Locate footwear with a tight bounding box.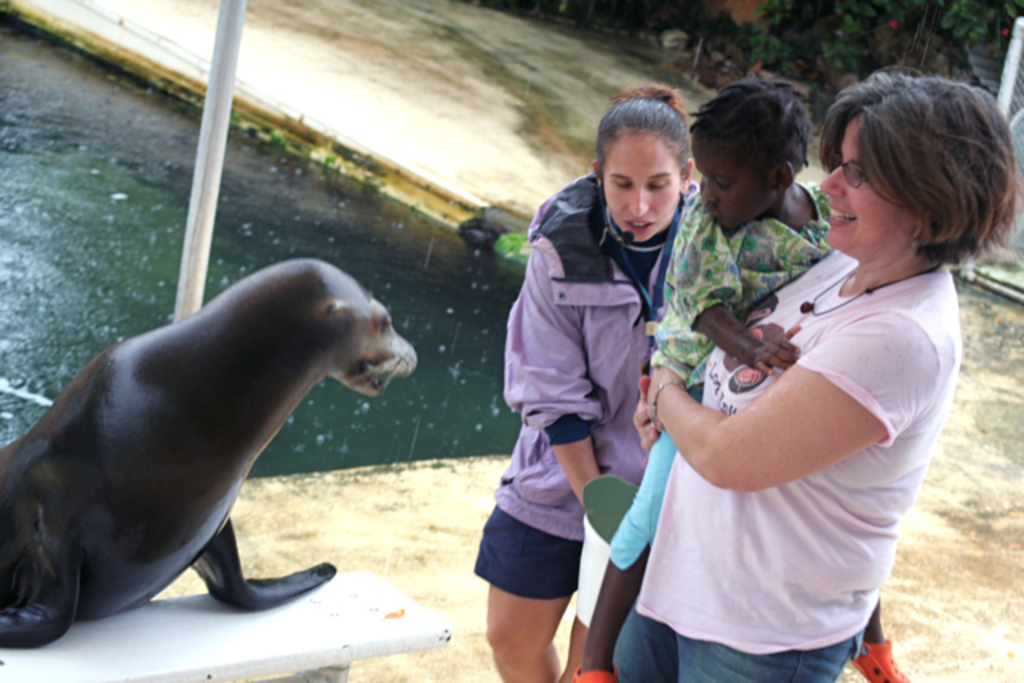
{"left": 848, "top": 638, "right": 910, "bottom": 681}.
